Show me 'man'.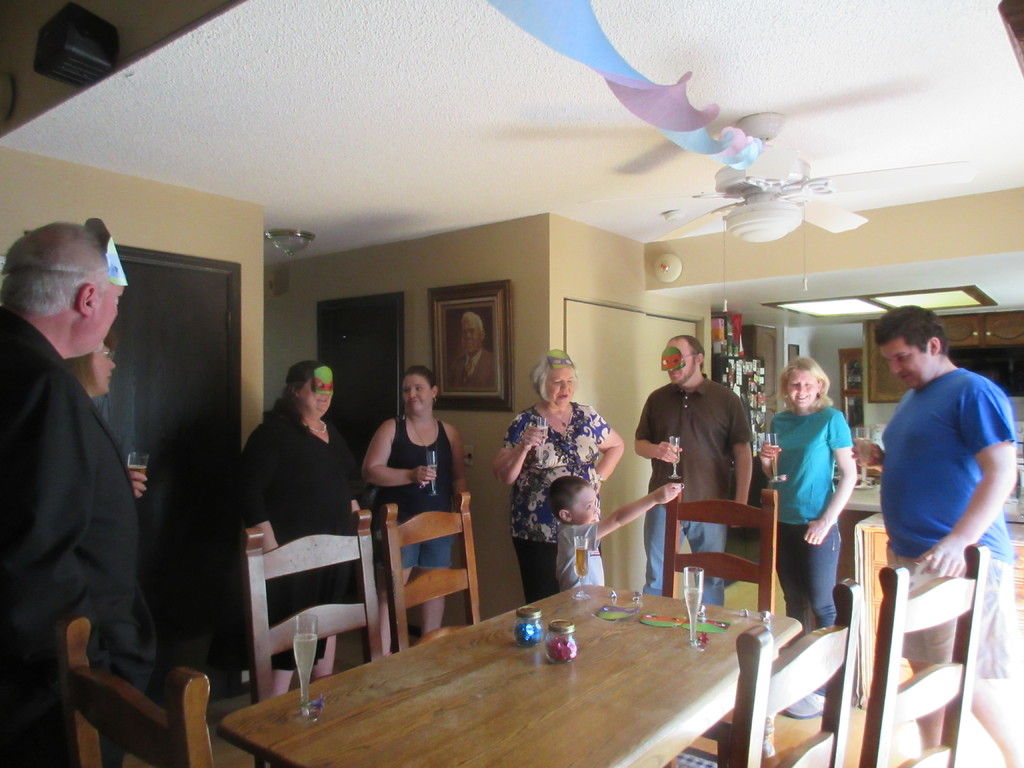
'man' is here: l=9, t=212, r=180, b=737.
